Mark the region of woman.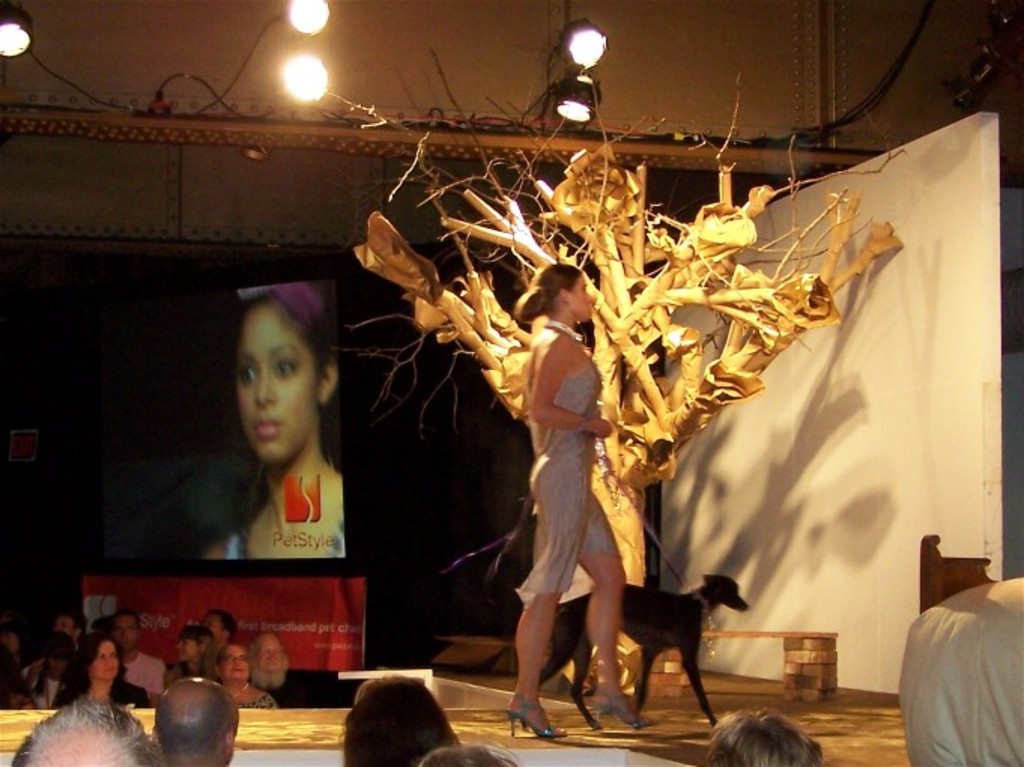
Region: Rect(164, 623, 218, 681).
